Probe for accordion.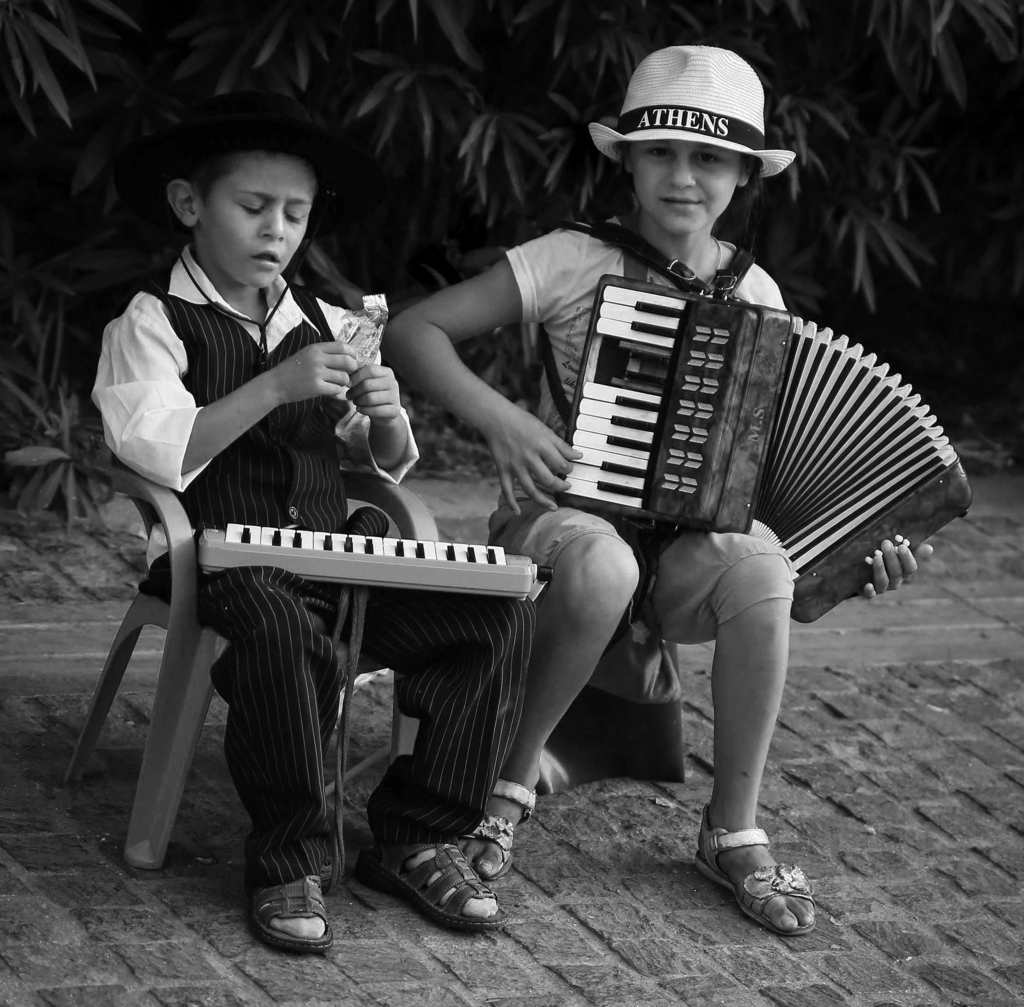
Probe result: 573/207/968/616.
